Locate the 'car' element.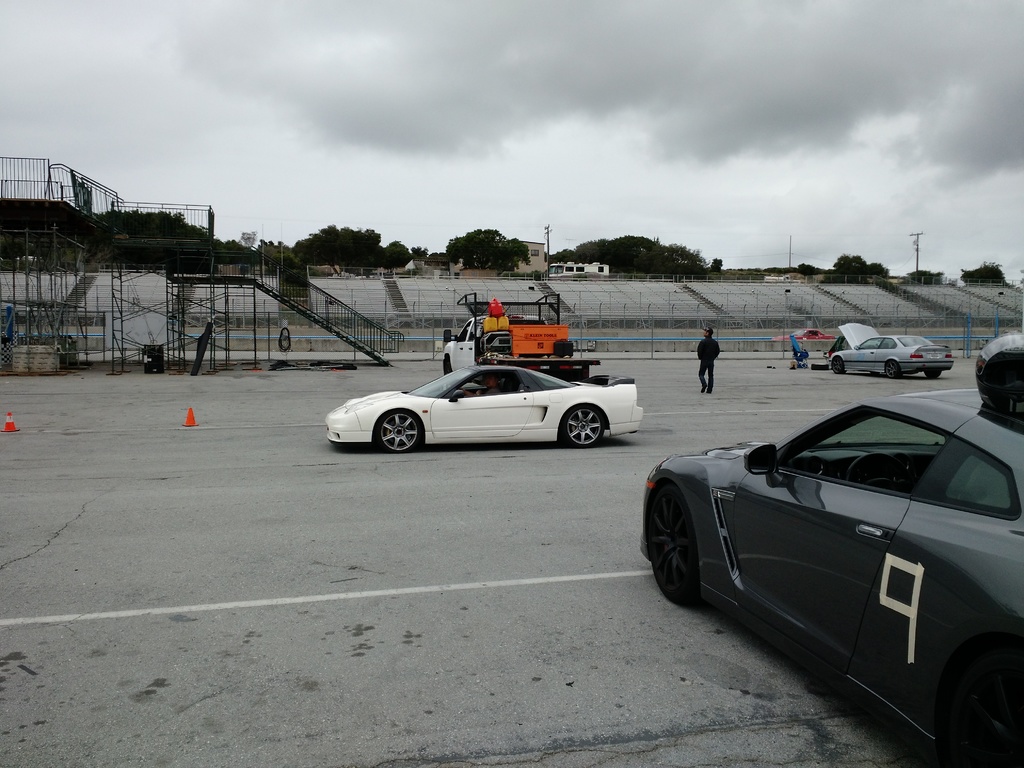
Element bbox: x1=823 y1=319 x2=956 y2=383.
